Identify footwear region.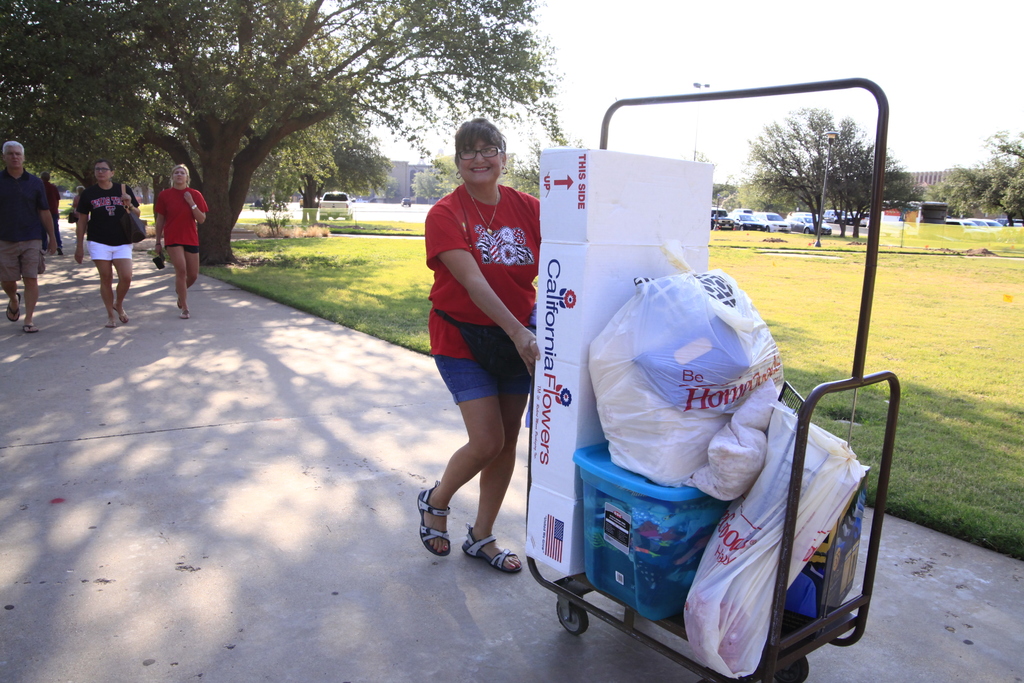
Region: [left=413, top=482, right=451, bottom=559].
